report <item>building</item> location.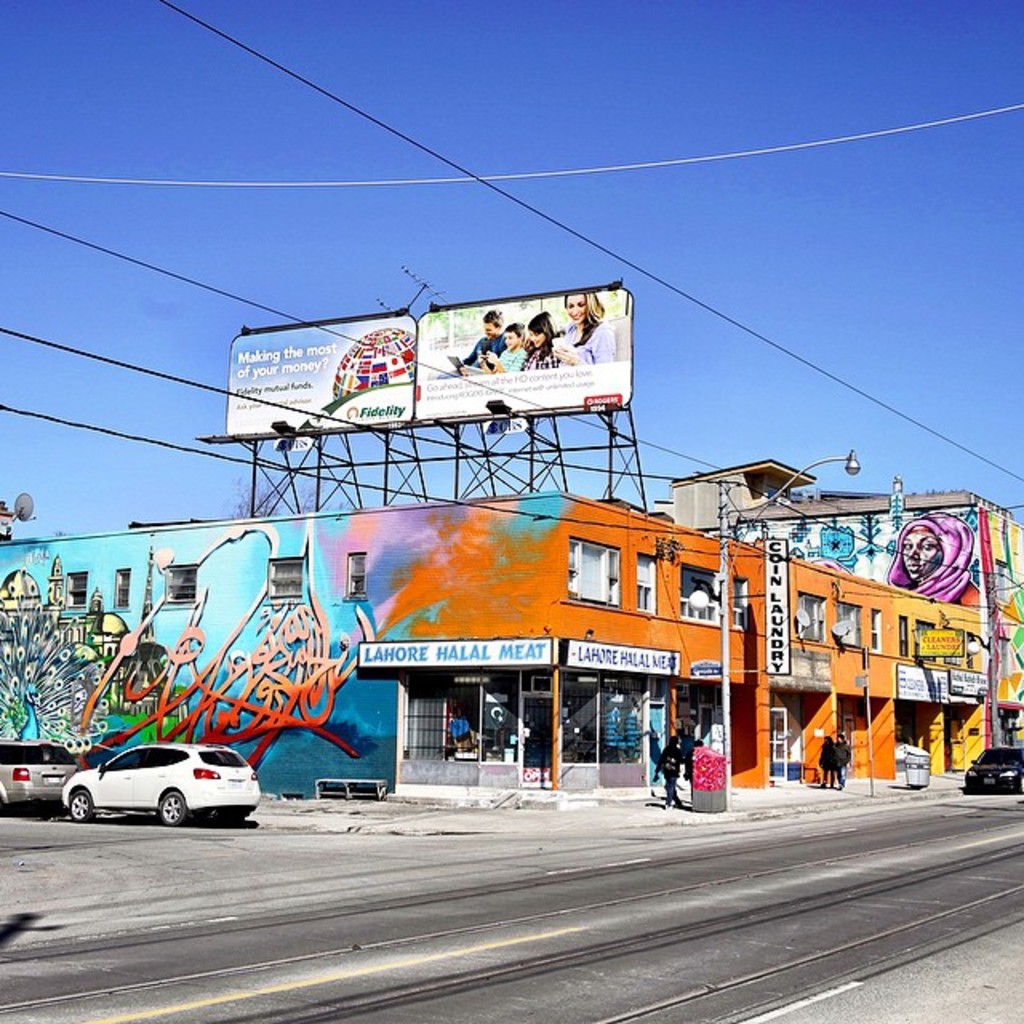
Report: (x1=0, y1=461, x2=1022, y2=802).
